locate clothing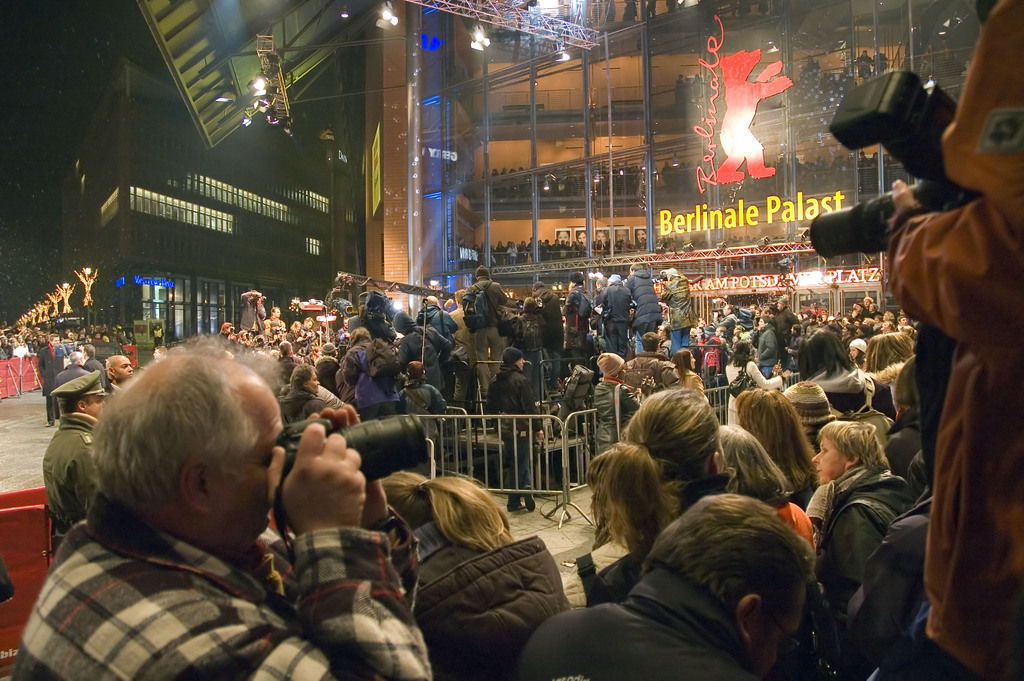
box(521, 572, 769, 680)
